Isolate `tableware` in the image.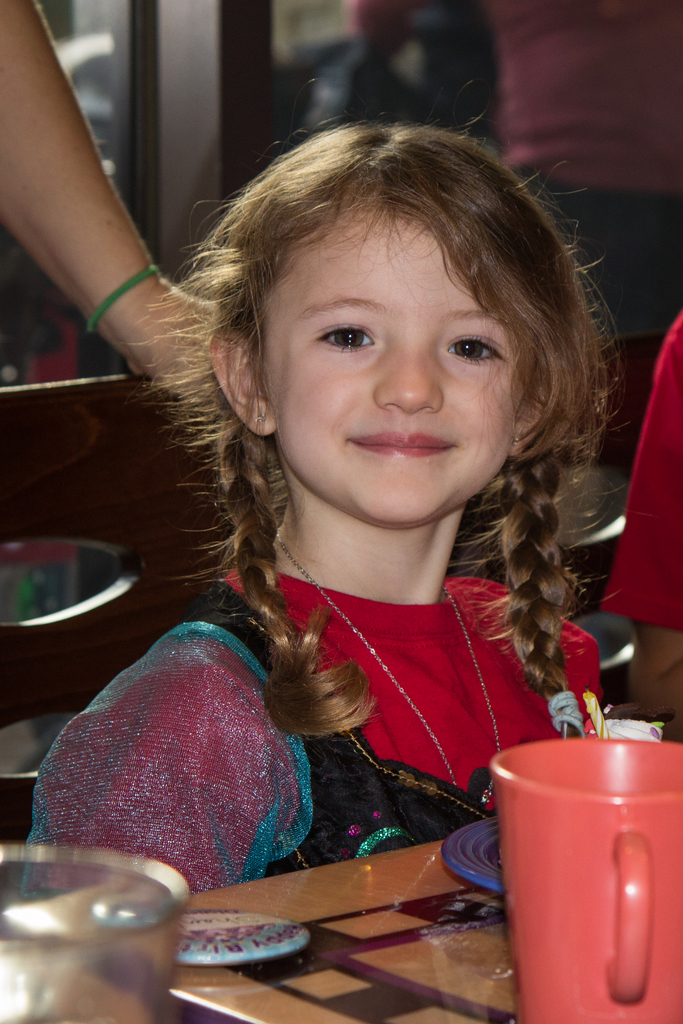
Isolated region: <box>0,838,188,1023</box>.
